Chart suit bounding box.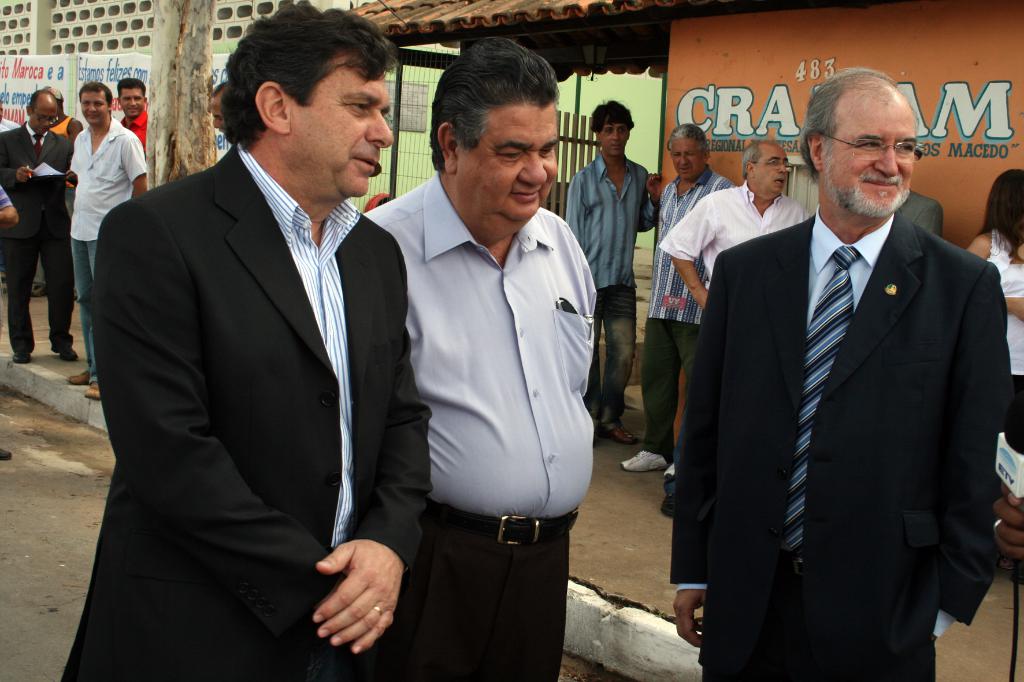
Charted: select_region(0, 125, 81, 340).
